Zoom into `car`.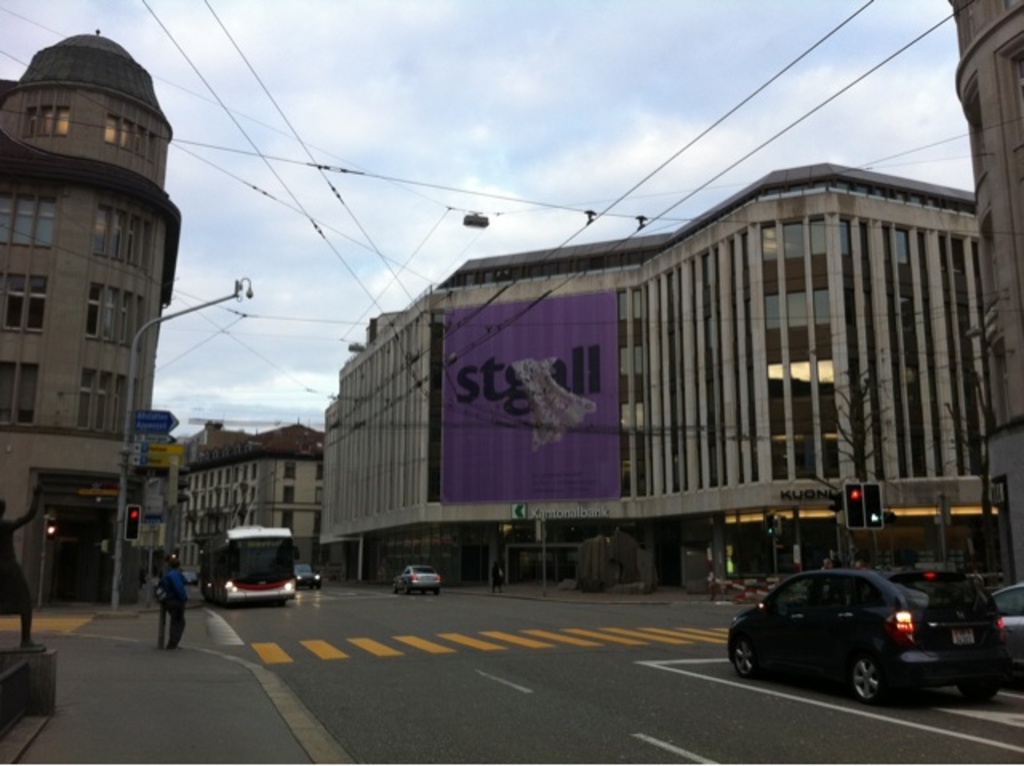
Zoom target: bbox(291, 565, 318, 587).
